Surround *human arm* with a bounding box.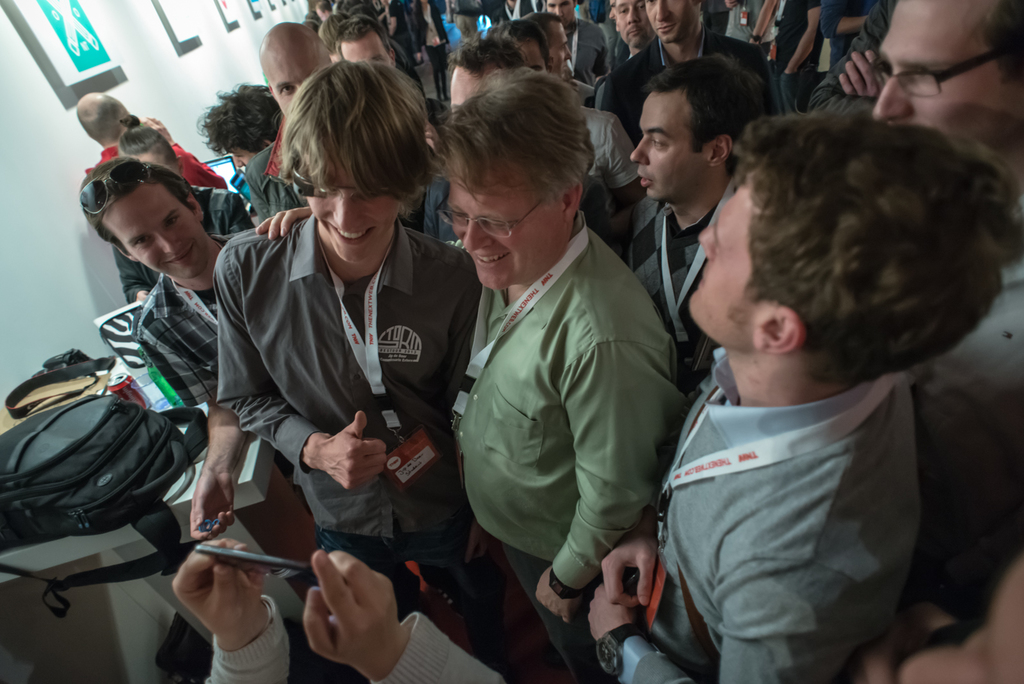
832,4,896,44.
